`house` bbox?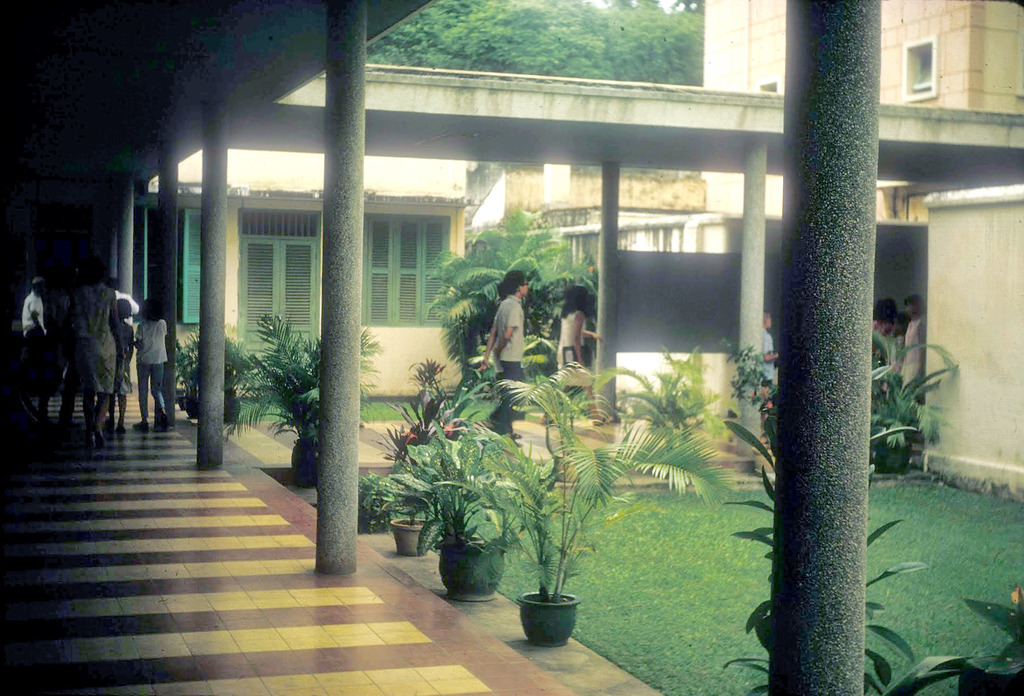
<region>110, 4, 1021, 505</region>
